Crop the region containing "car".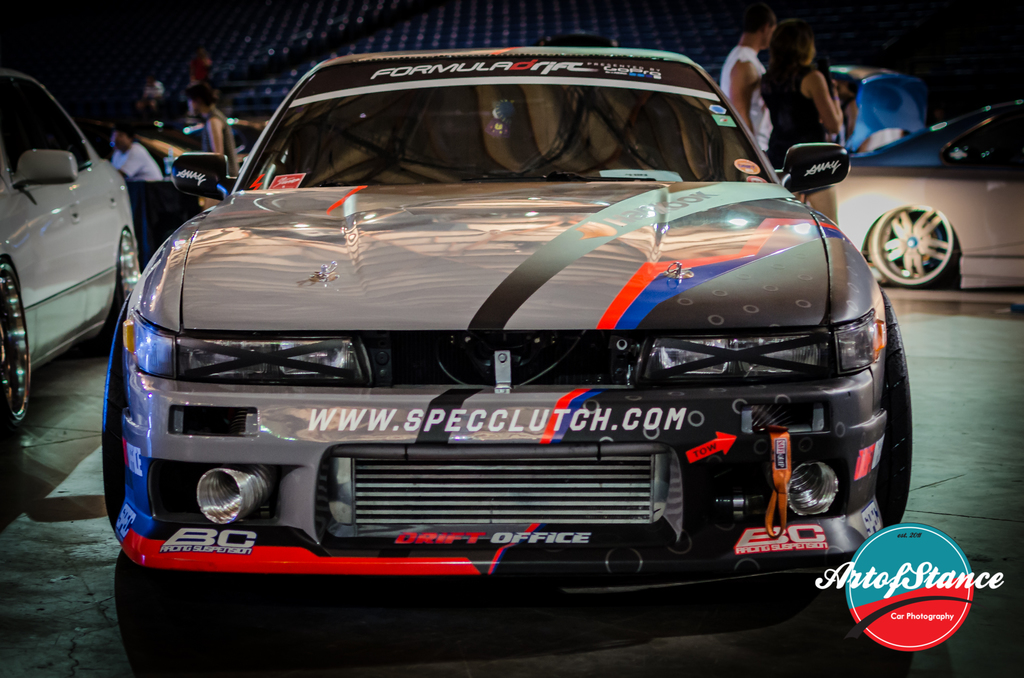
Crop region: 99:34:908:633.
